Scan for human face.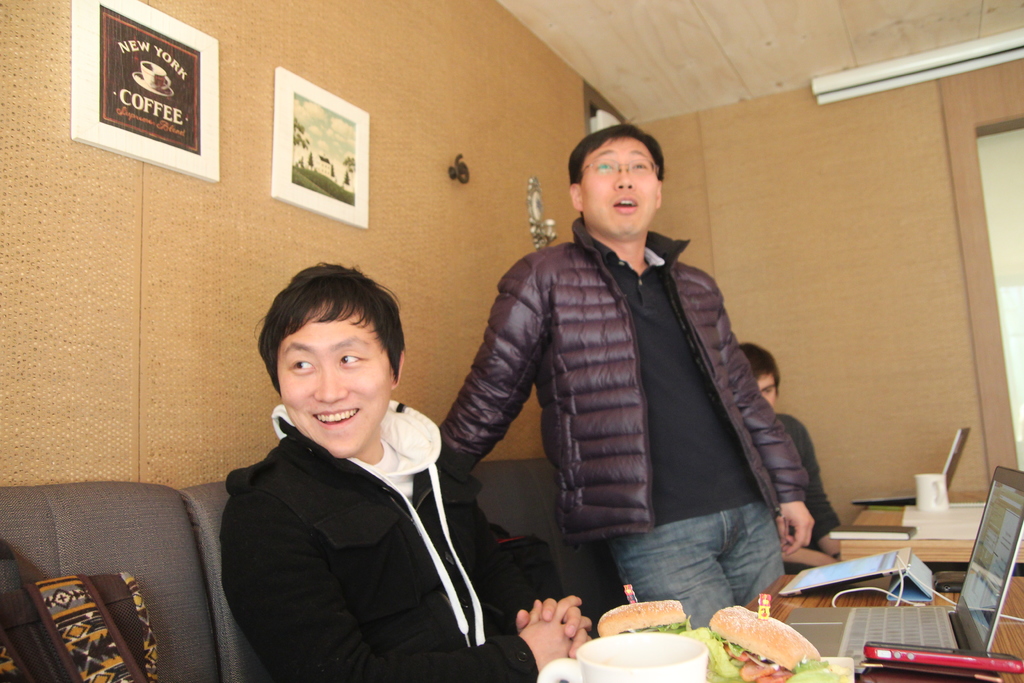
Scan result: crop(275, 317, 399, 457).
